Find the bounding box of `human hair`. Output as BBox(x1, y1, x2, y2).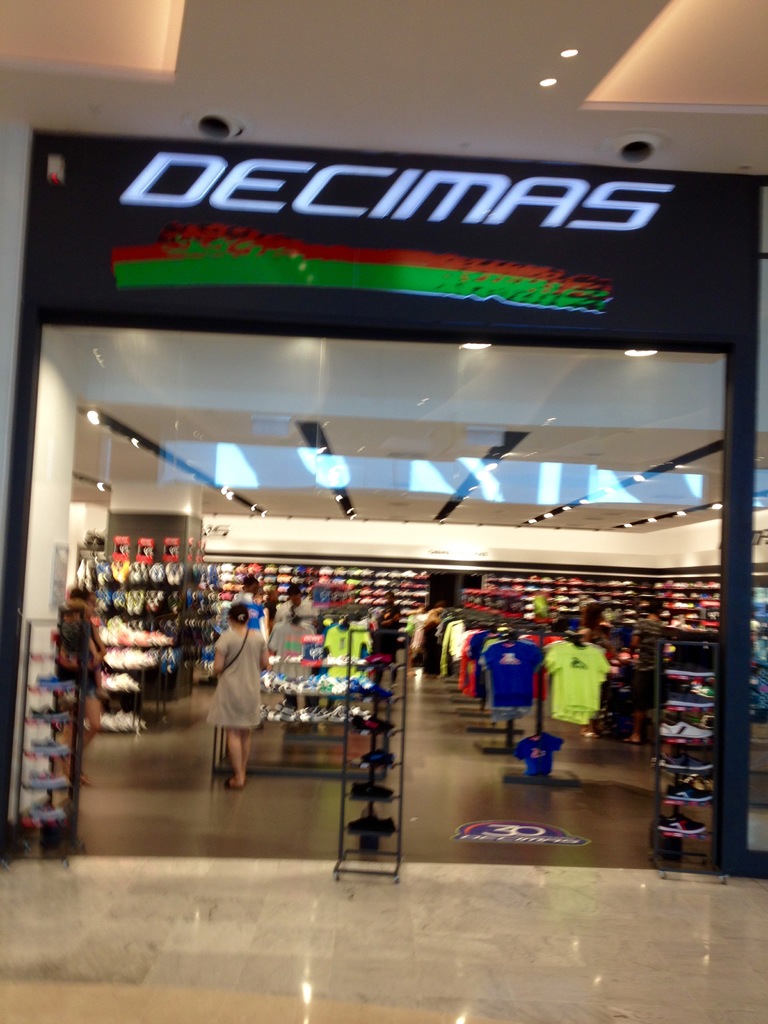
BBox(230, 602, 251, 621).
